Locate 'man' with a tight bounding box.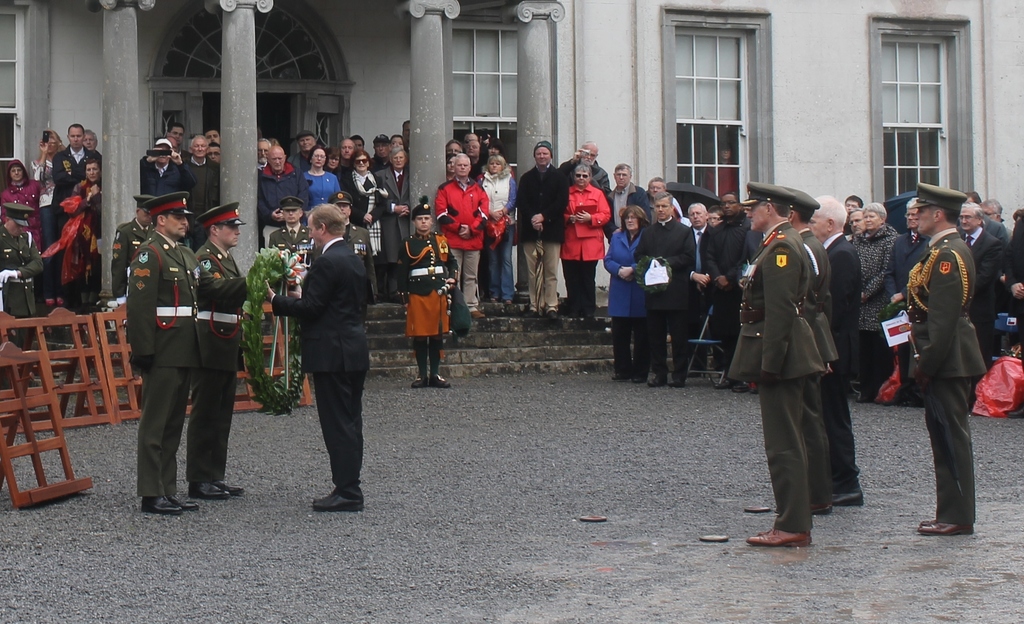
[422, 146, 493, 325].
